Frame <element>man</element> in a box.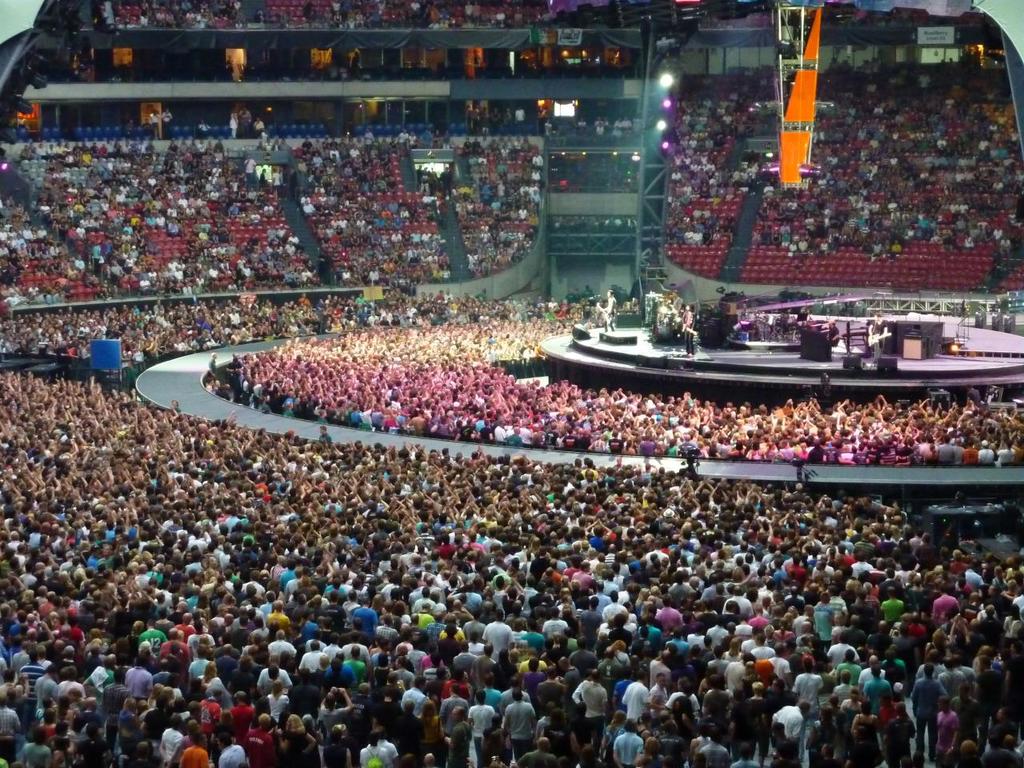
bbox=(910, 662, 948, 762).
